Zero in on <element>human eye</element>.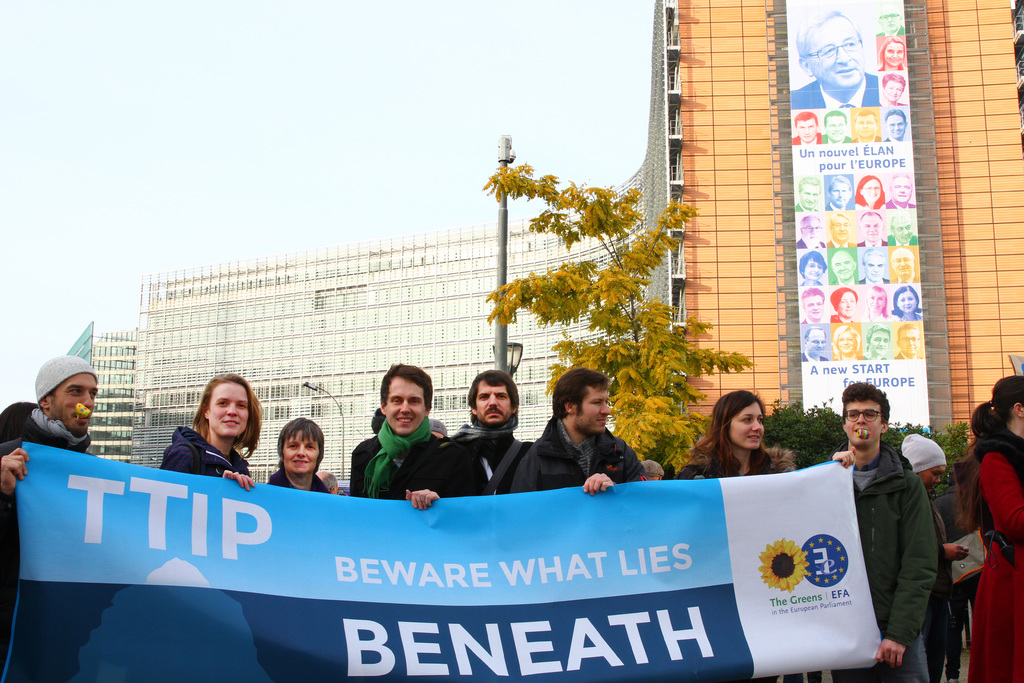
Zeroed in: (908, 226, 911, 227).
